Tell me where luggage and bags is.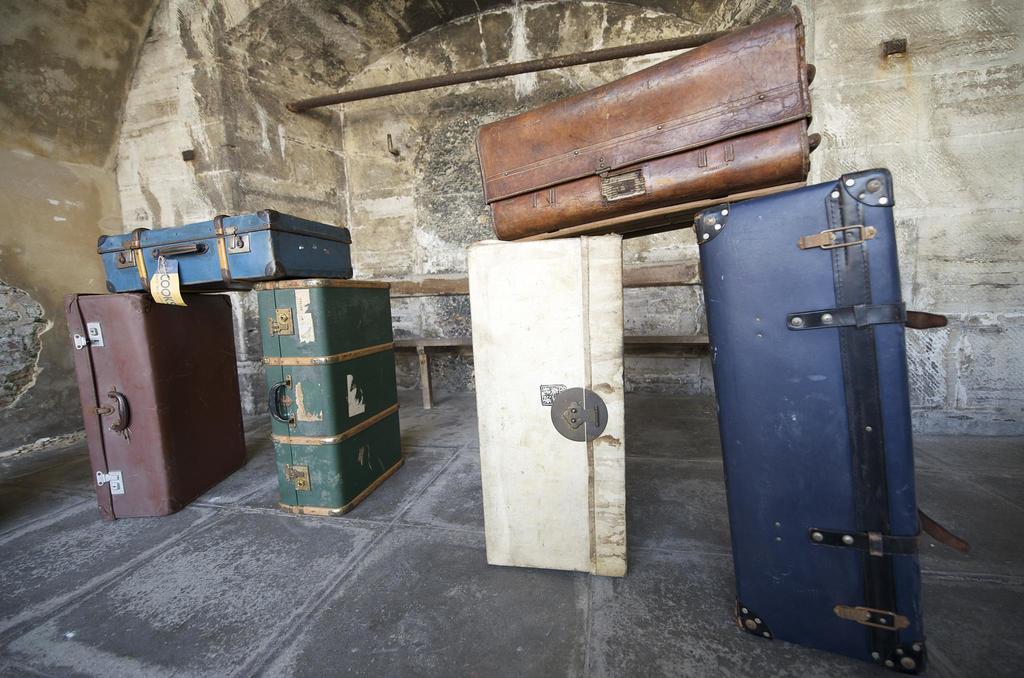
luggage and bags is at crop(691, 147, 923, 629).
